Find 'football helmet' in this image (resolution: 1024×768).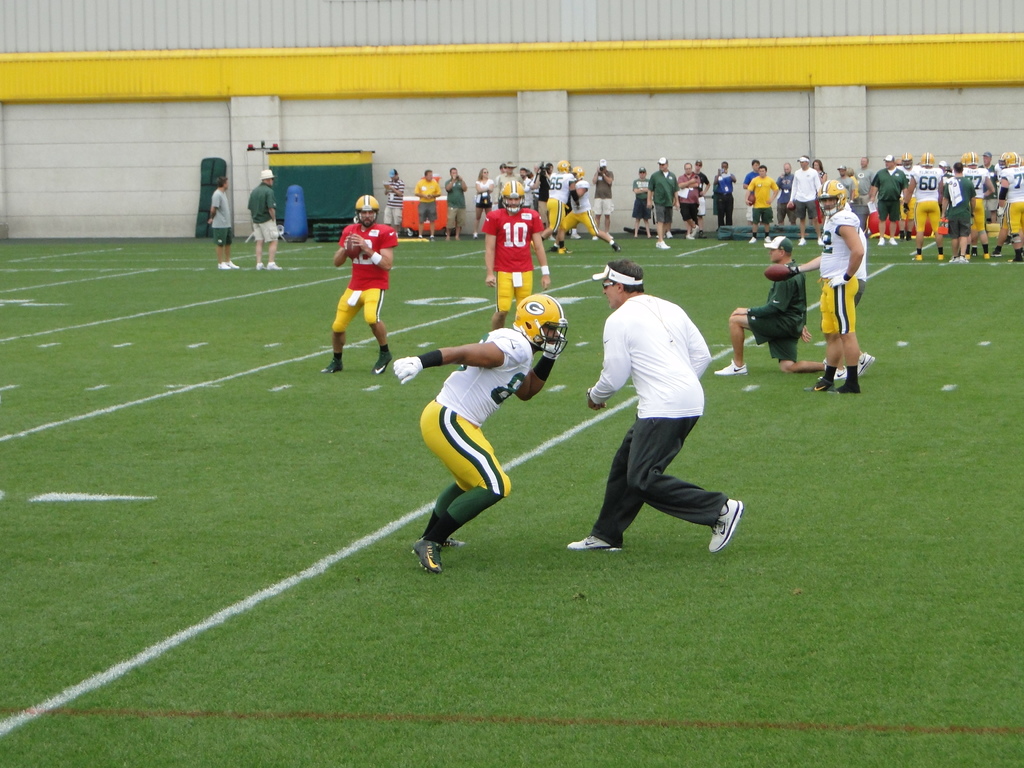
select_region(556, 160, 572, 172).
